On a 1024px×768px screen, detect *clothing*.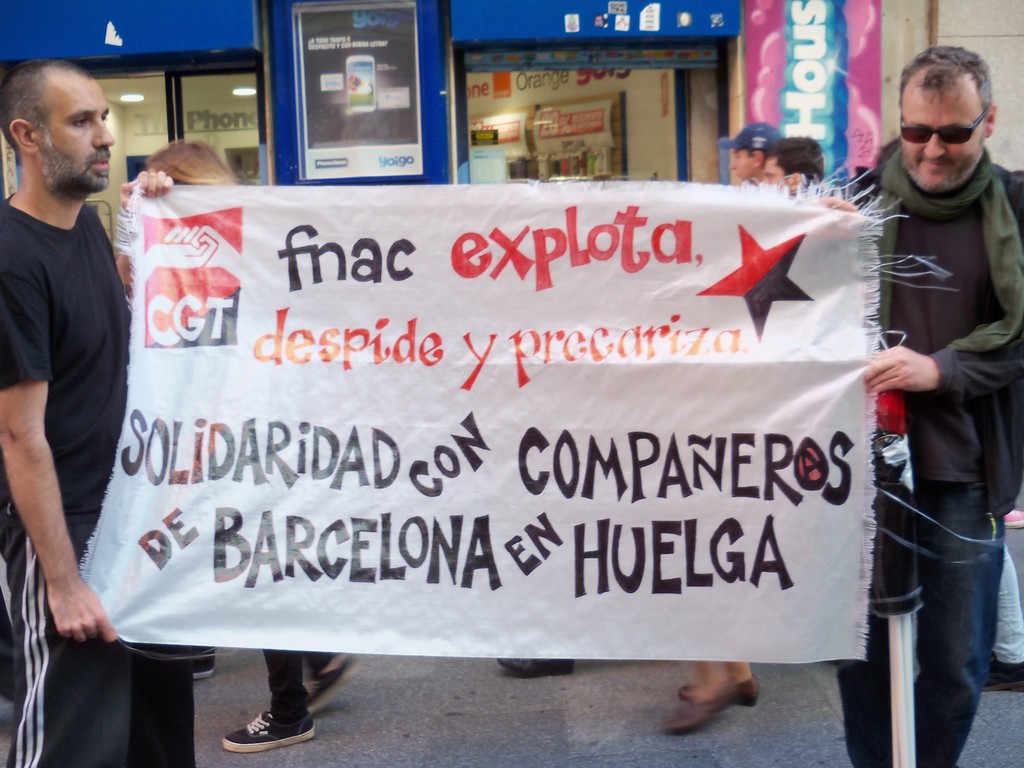
(835, 124, 1023, 767).
